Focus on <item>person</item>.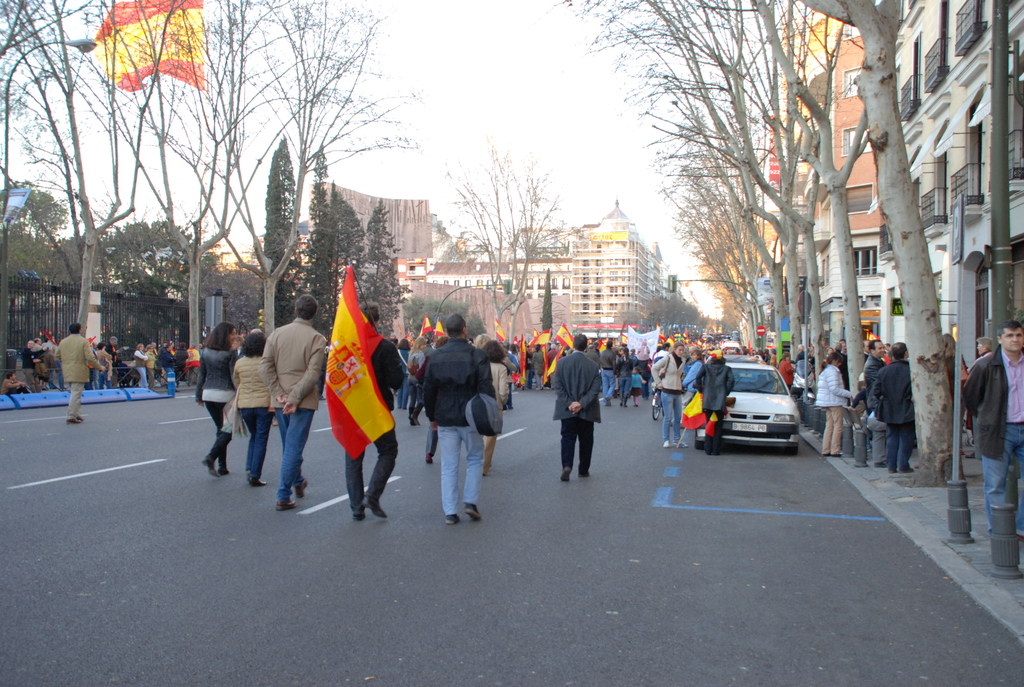
Focused at x1=253 y1=290 x2=325 y2=511.
